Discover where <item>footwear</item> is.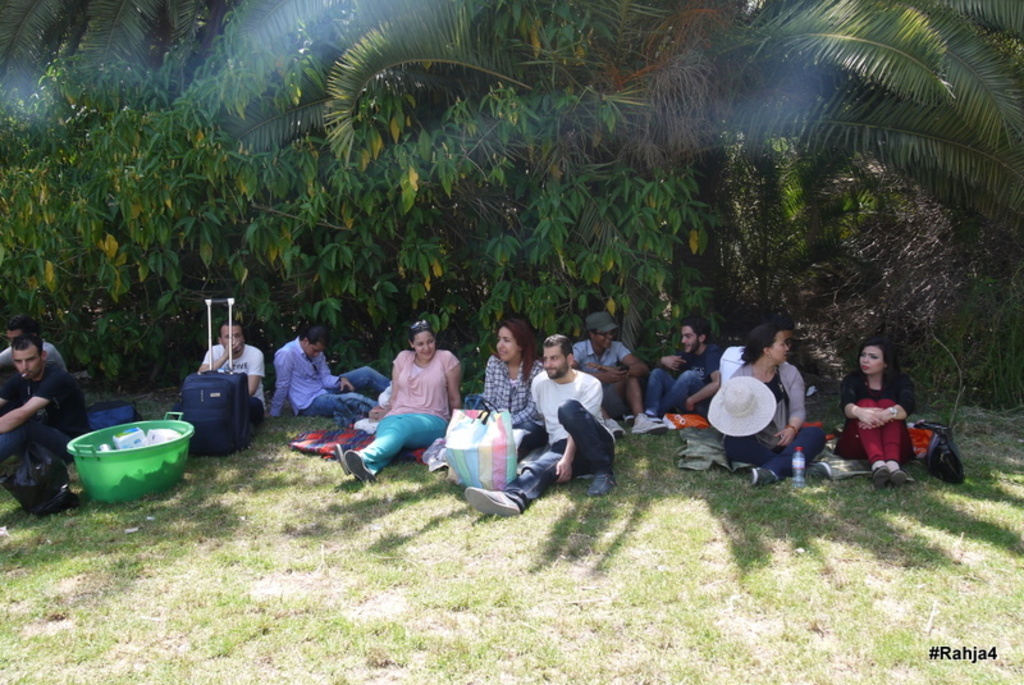
Discovered at region(462, 488, 520, 517).
